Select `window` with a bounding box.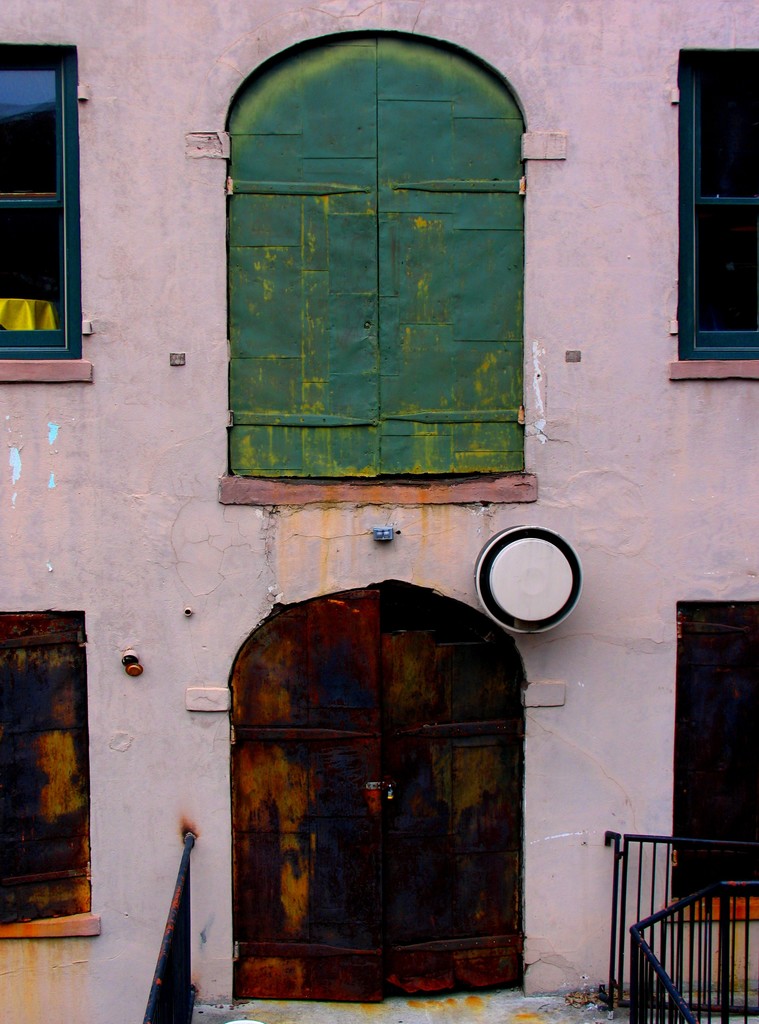
x1=670 y1=598 x2=758 y2=925.
